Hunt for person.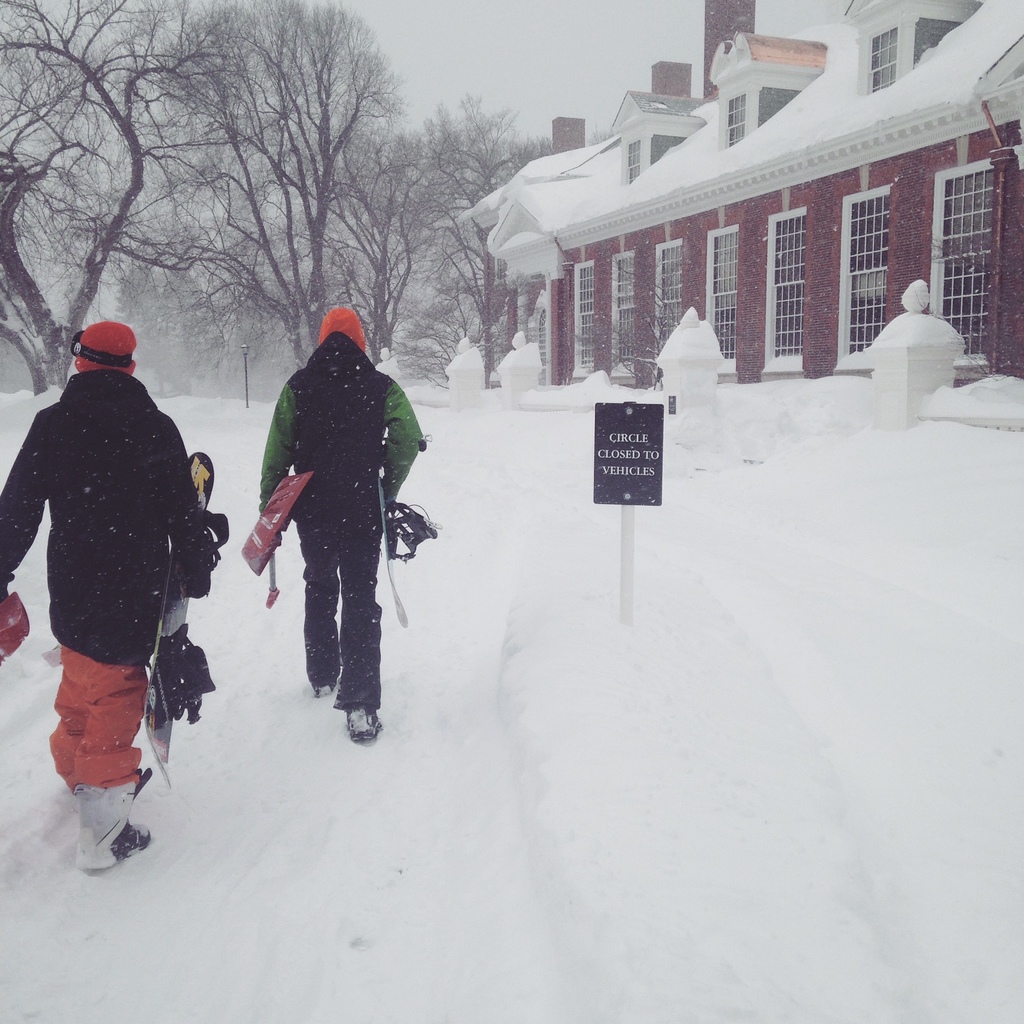
Hunted down at (248, 277, 419, 788).
